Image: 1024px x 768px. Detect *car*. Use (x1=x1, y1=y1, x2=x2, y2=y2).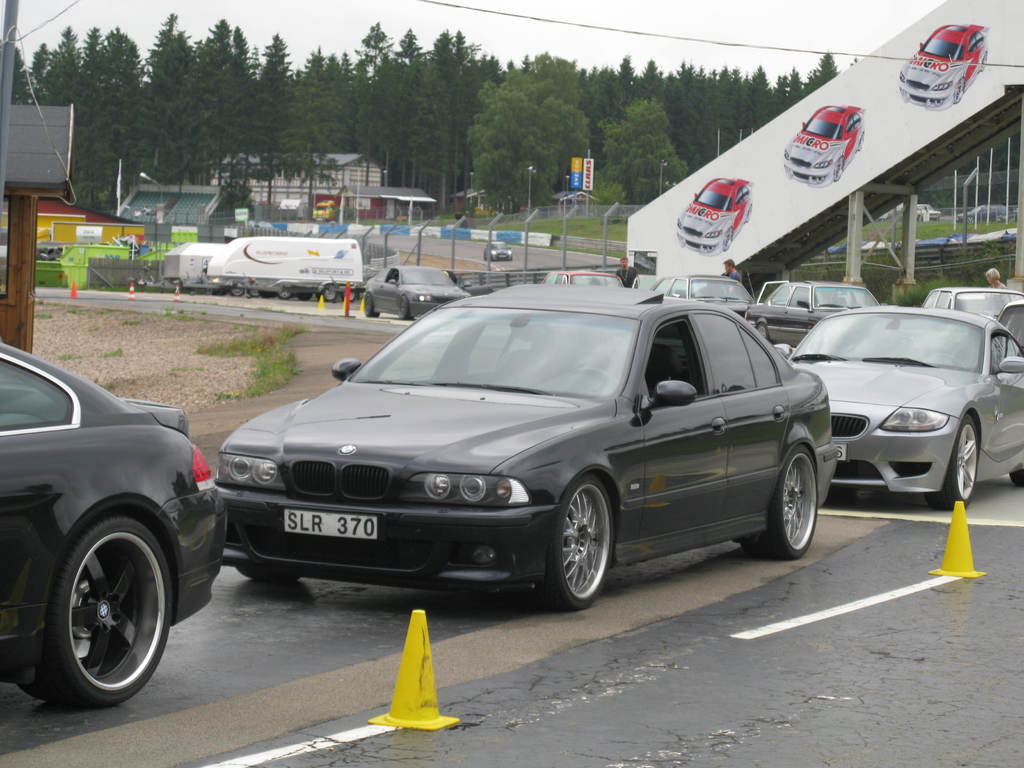
(x1=630, y1=278, x2=741, y2=303).
